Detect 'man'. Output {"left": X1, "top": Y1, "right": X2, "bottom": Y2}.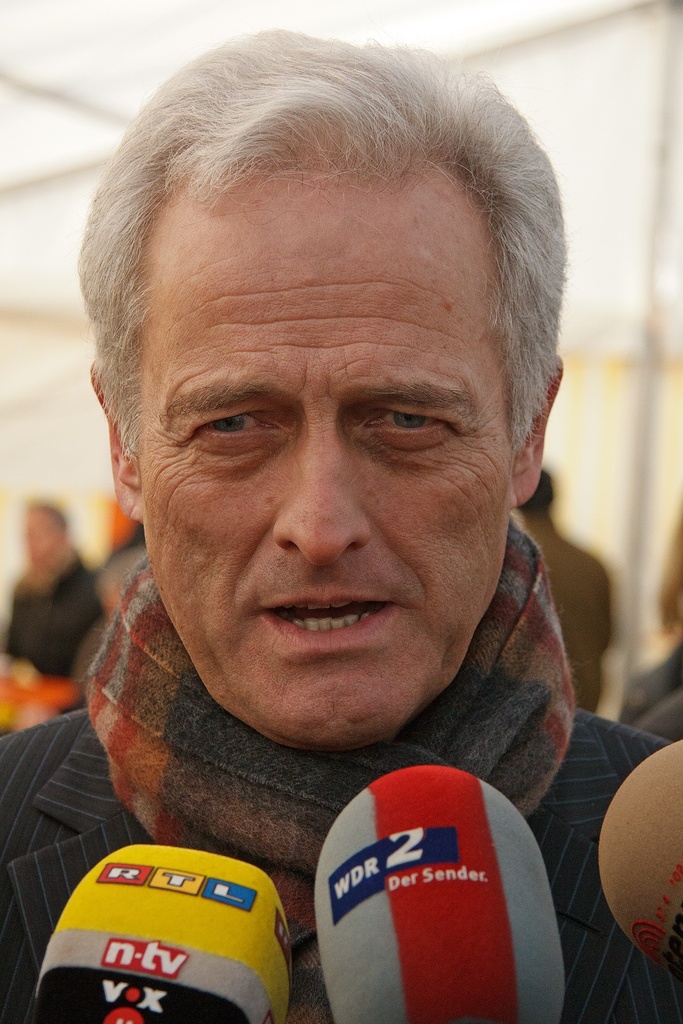
{"left": 0, "top": 32, "right": 682, "bottom": 1023}.
